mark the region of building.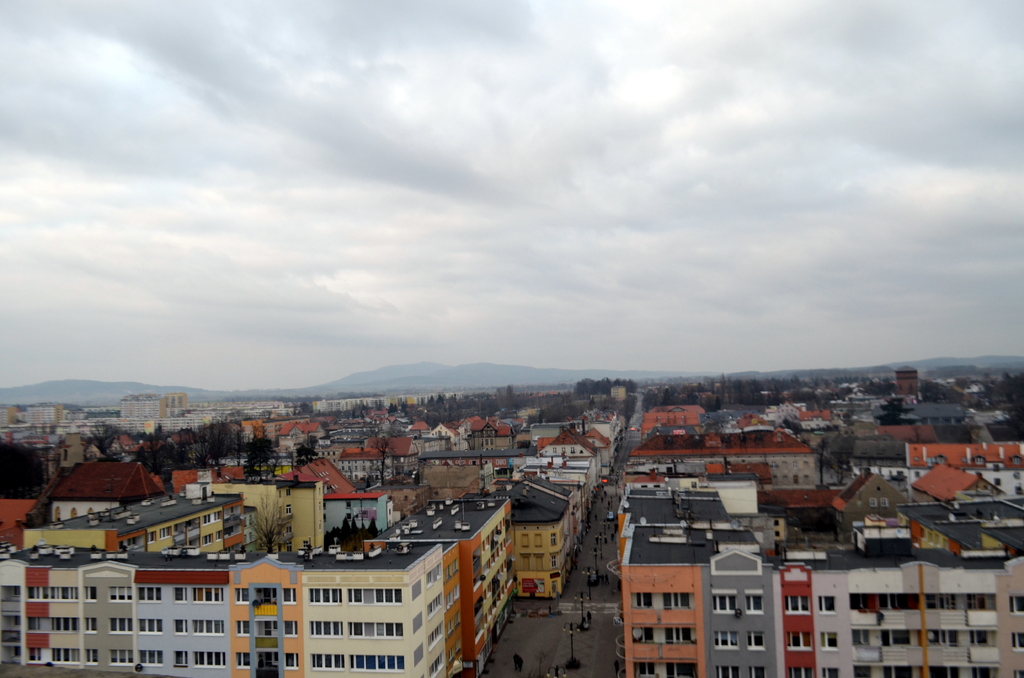
Region: (627, 501, 1023, 677).
